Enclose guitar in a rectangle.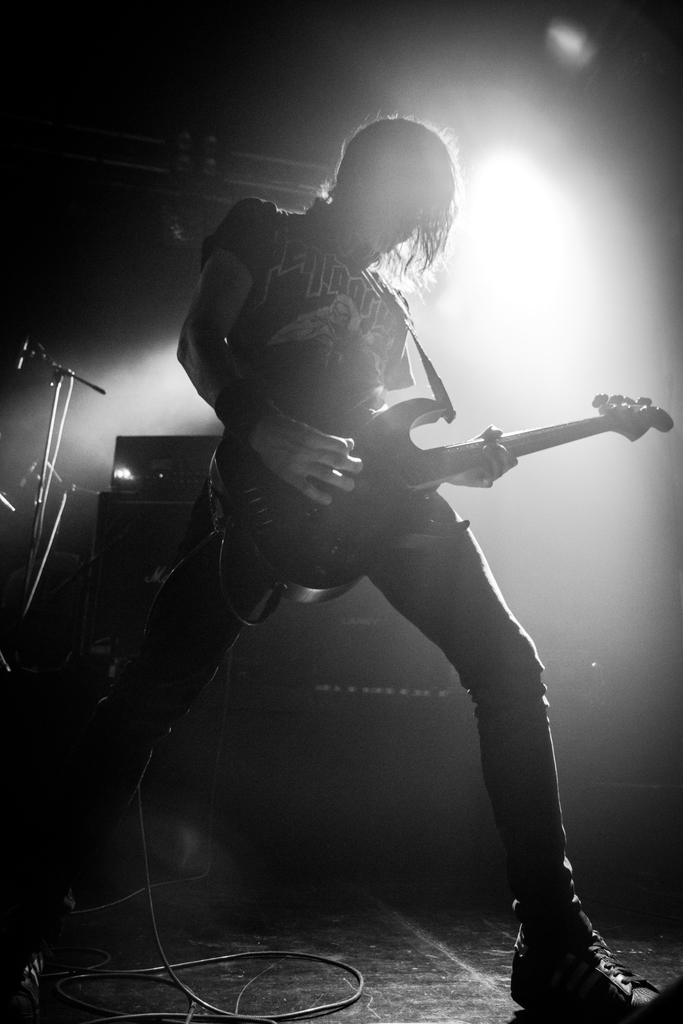
199/388/682/605.
